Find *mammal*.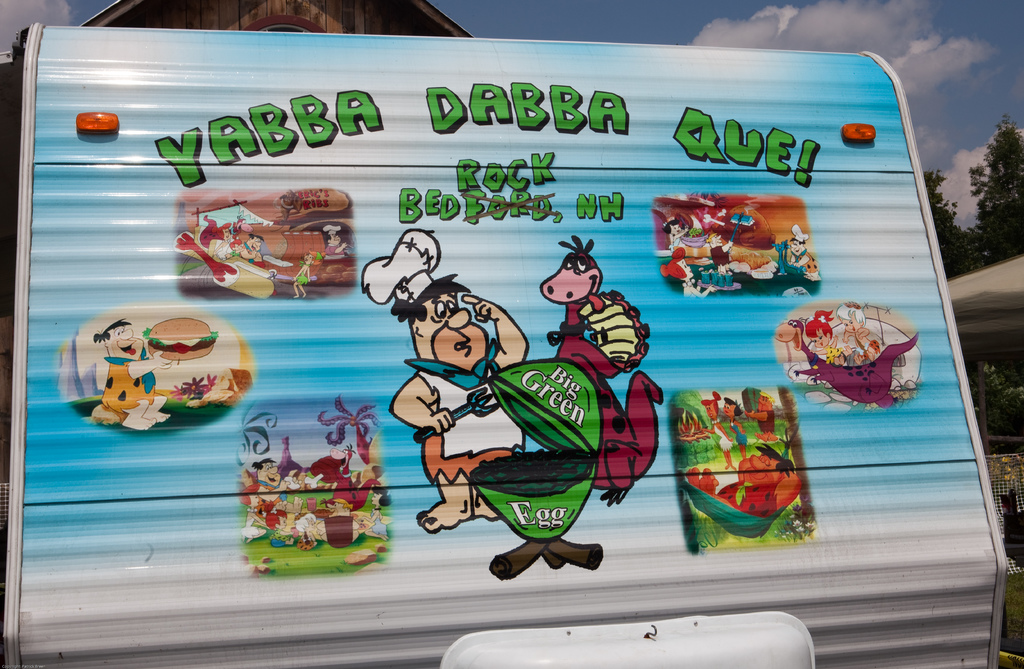
[x1=239, y1=233, x2=263, y2=260].
